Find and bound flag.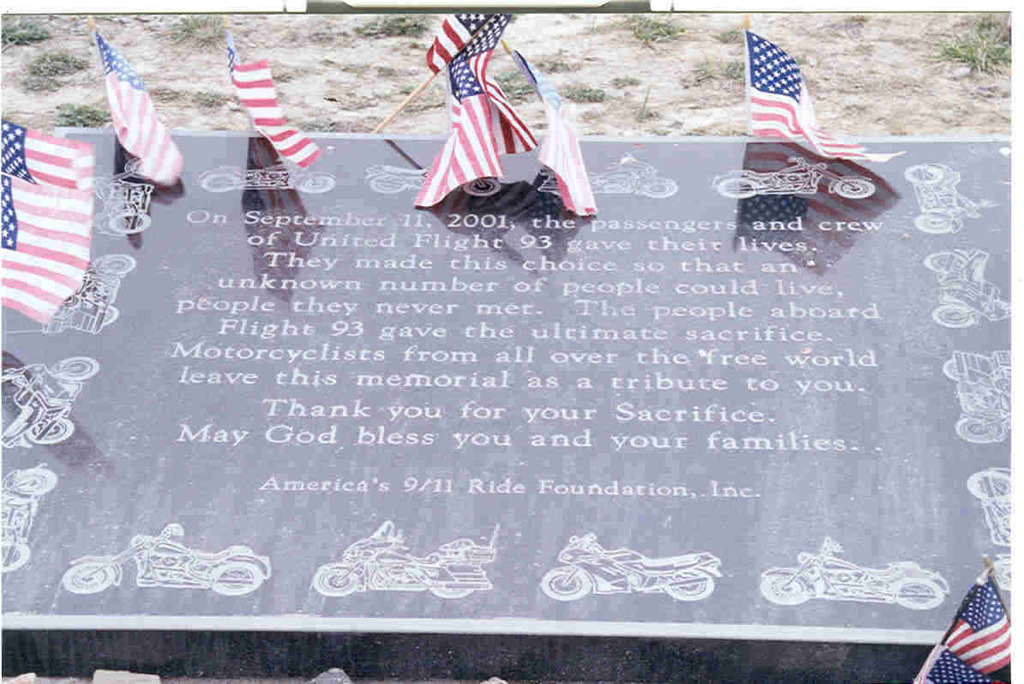
Bound: BBox(737, 23, 909, 155).
